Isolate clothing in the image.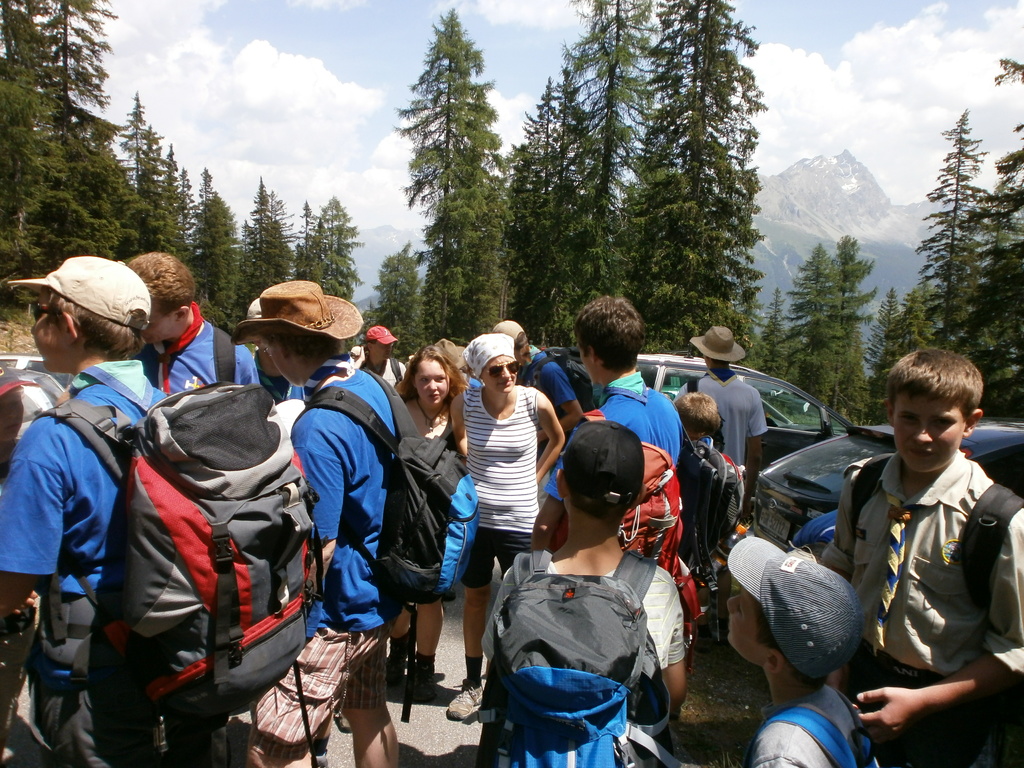
Isolated region: 296, 364, 413, 713.
